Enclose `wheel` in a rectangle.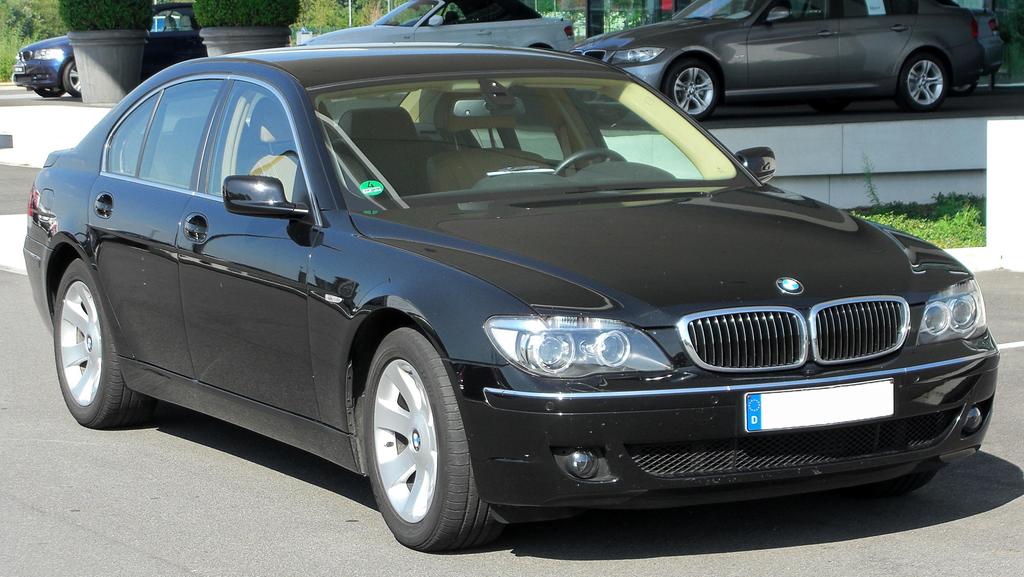
crop(551, 149, 623, 183).
